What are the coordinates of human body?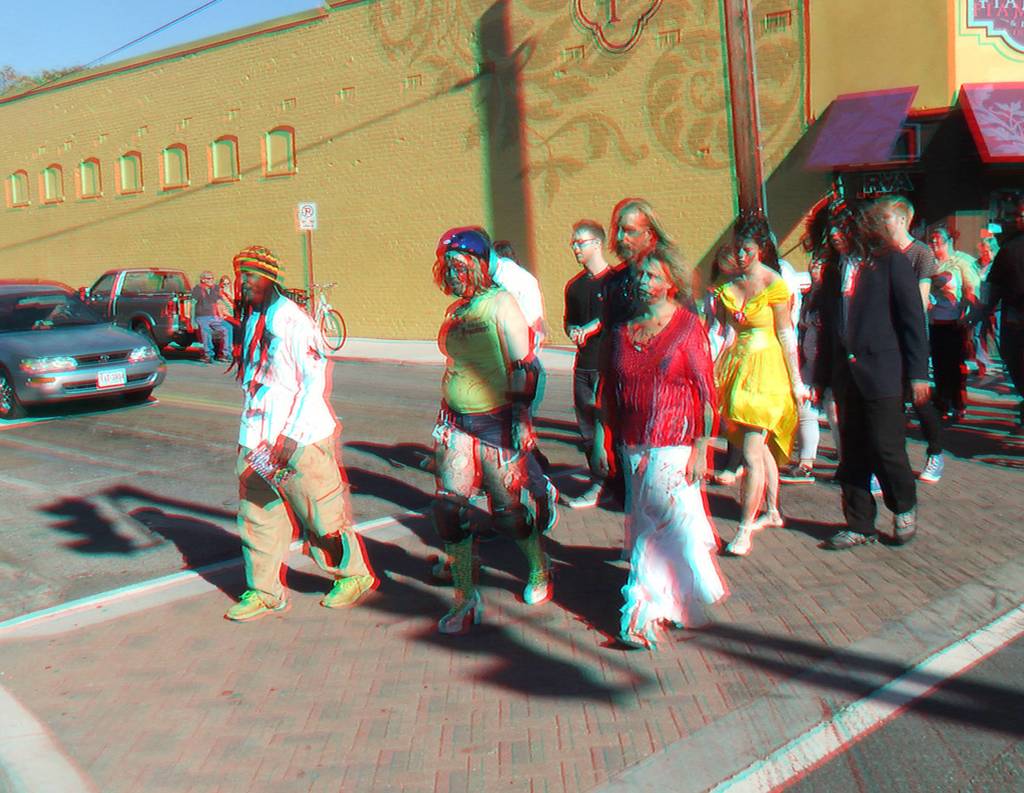
{"x1": 825, "y1": 190, "x2": 934, "y2": 546}.
